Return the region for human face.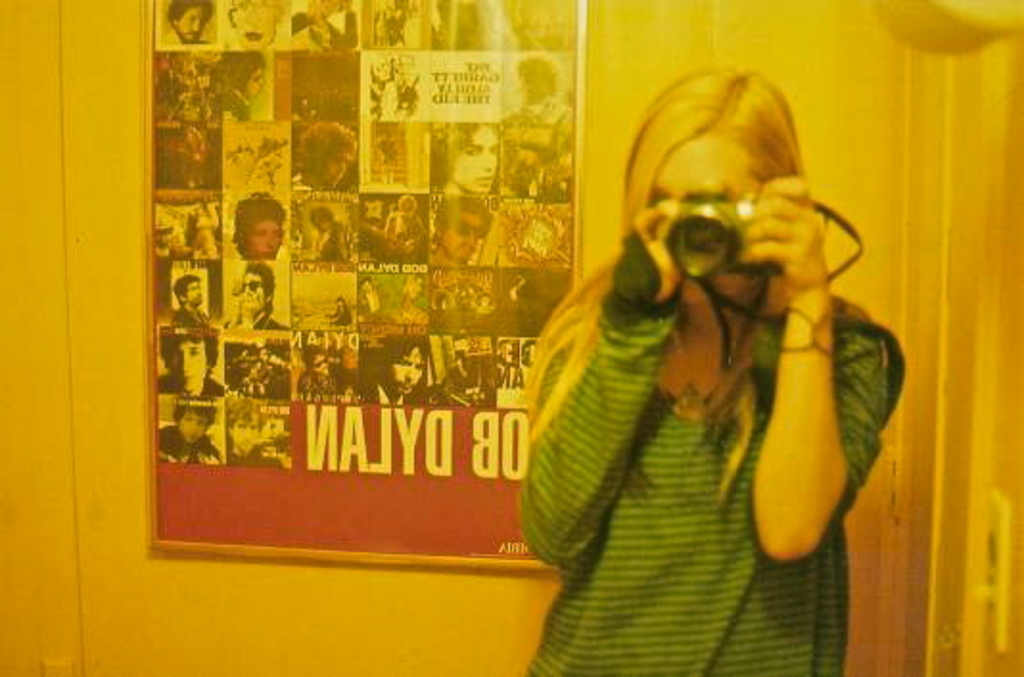
left=656, top=140, right=757, bottom=315.
